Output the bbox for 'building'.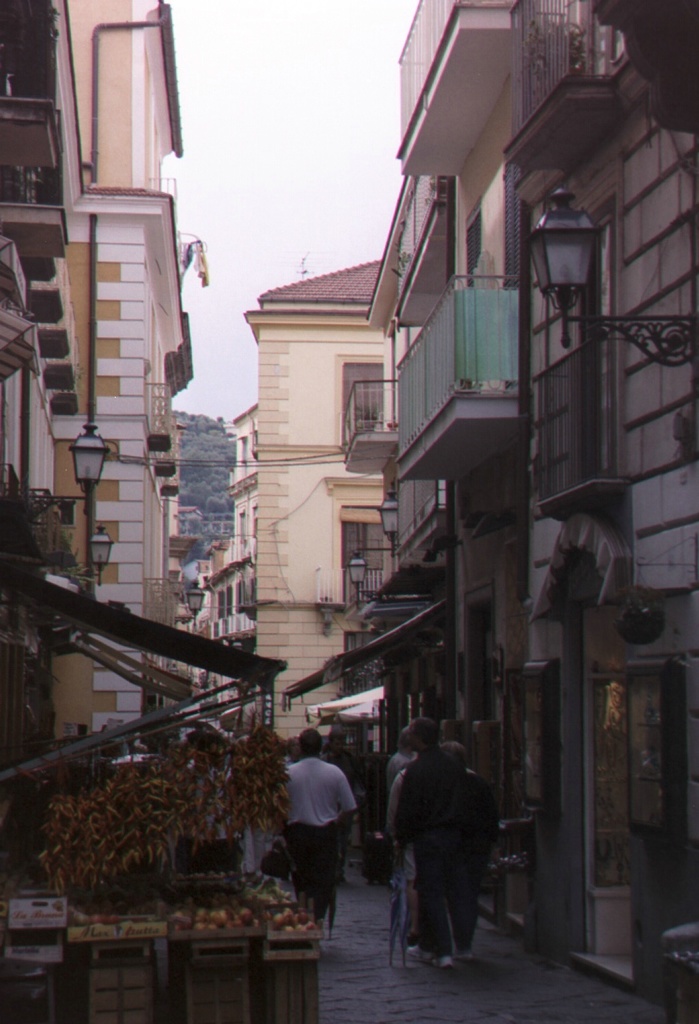
[364,1,698,1019].
